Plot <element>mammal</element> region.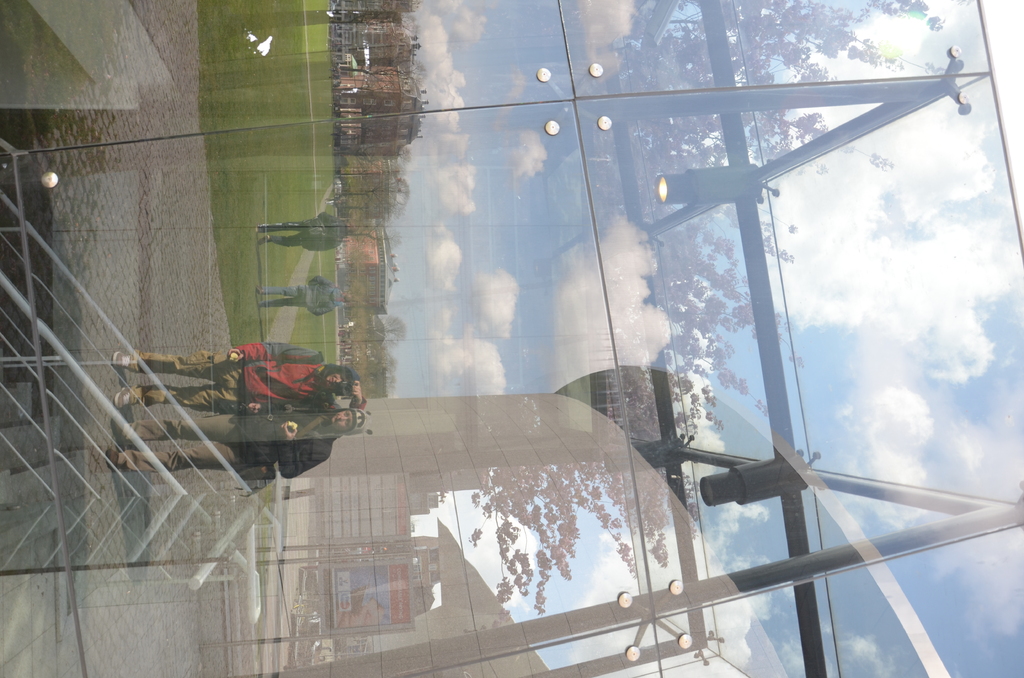
Plotted at (105,407,371,480).
